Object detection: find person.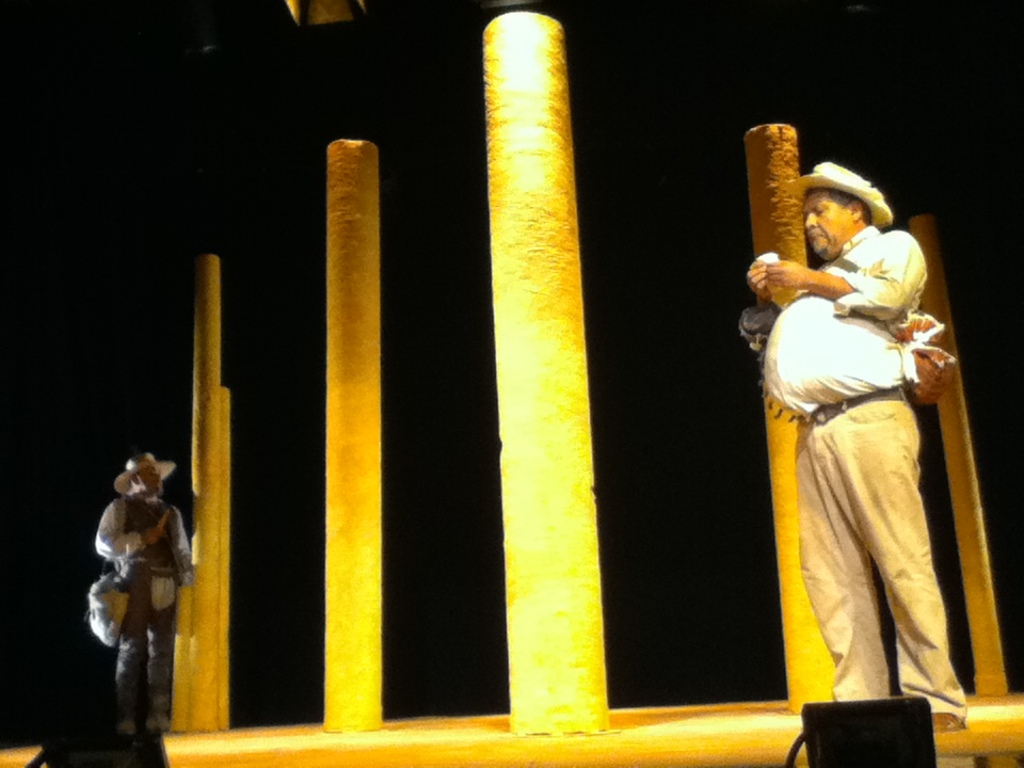
l=95, t=451, r=196, b=750.
